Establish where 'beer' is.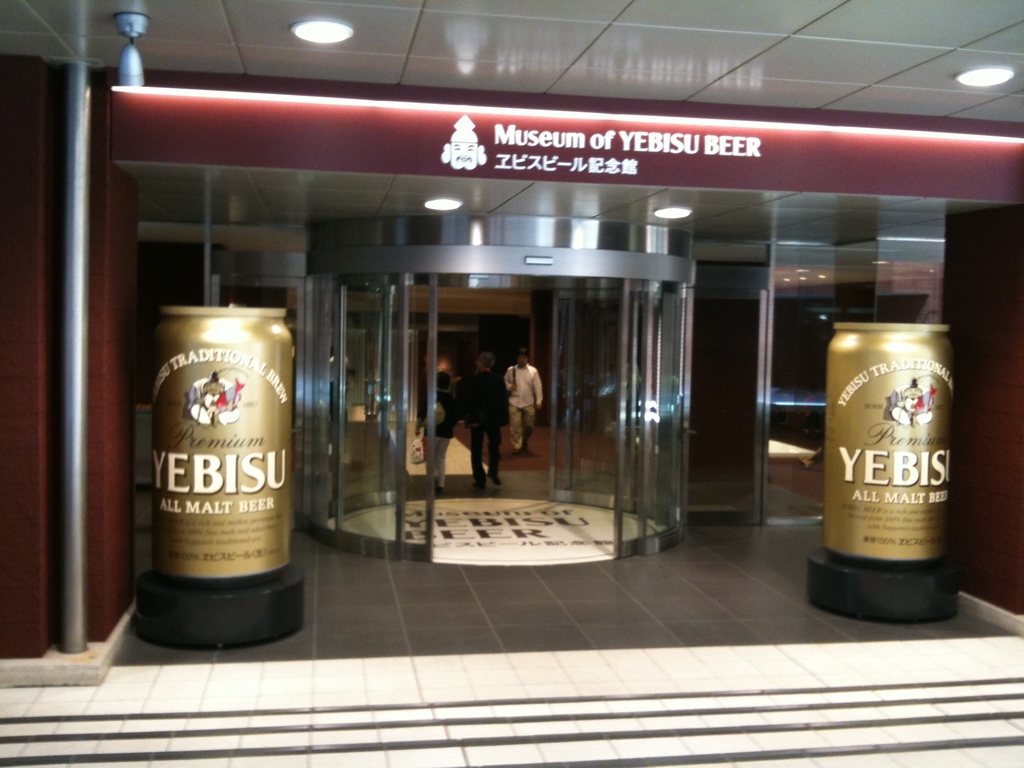
Established at {"left": 149, "top": 305, "right": 294, "bottom": 583}.
